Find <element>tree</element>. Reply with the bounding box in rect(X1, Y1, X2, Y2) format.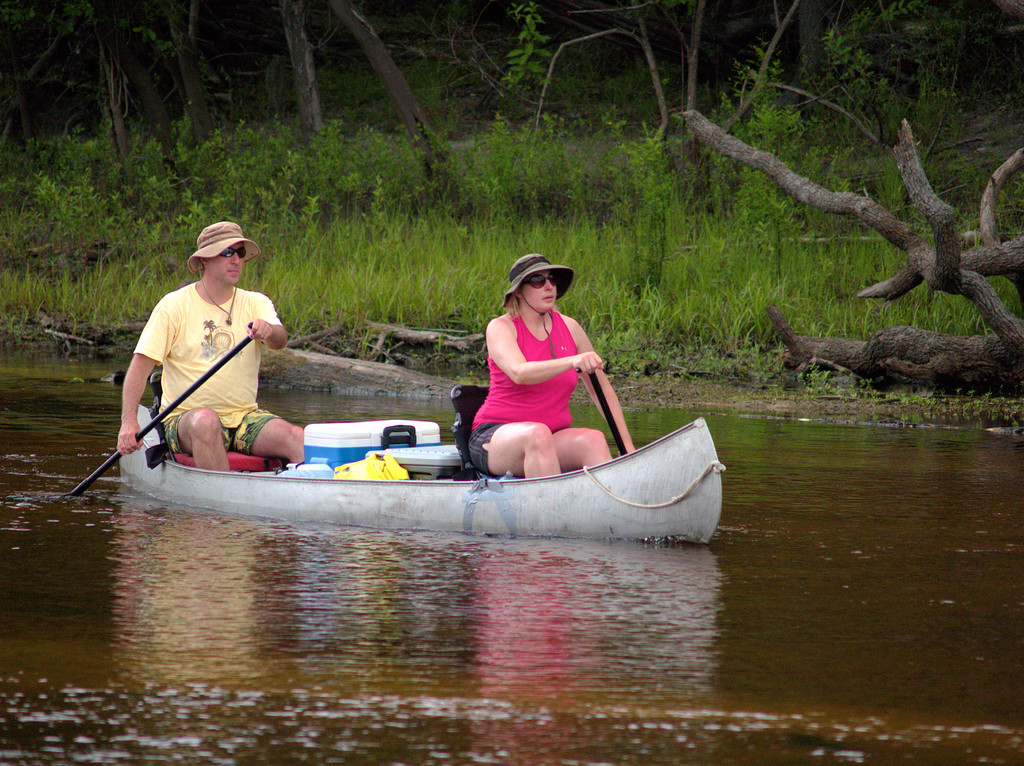
rect(0, 0, 459, 207).
